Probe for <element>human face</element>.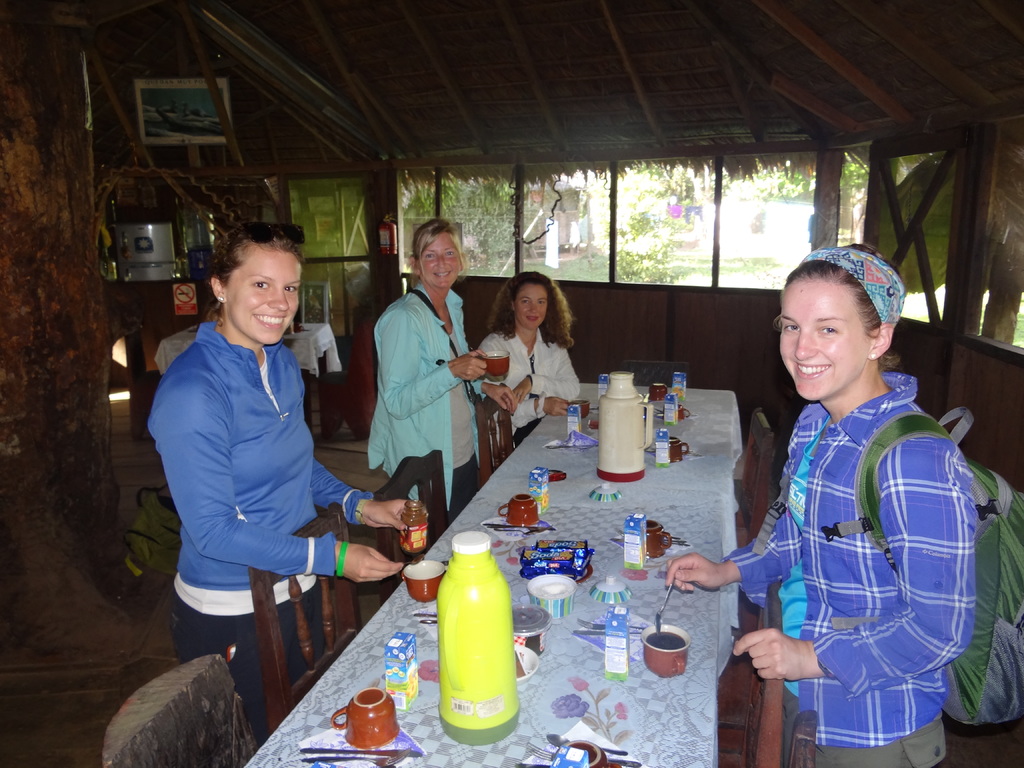
Probe result: x1=517 y1=285 x2=547 y2=333.
